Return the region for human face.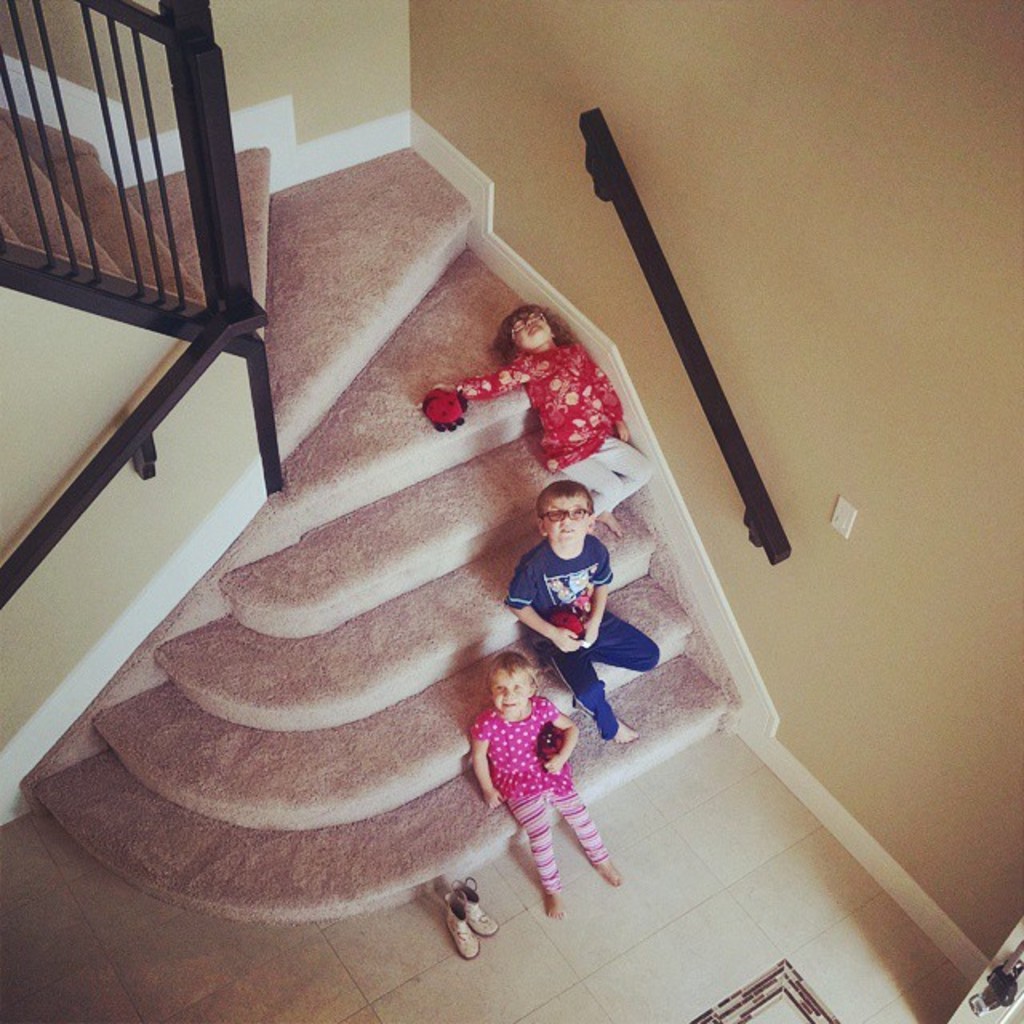
(520, 317, 550, 347).
